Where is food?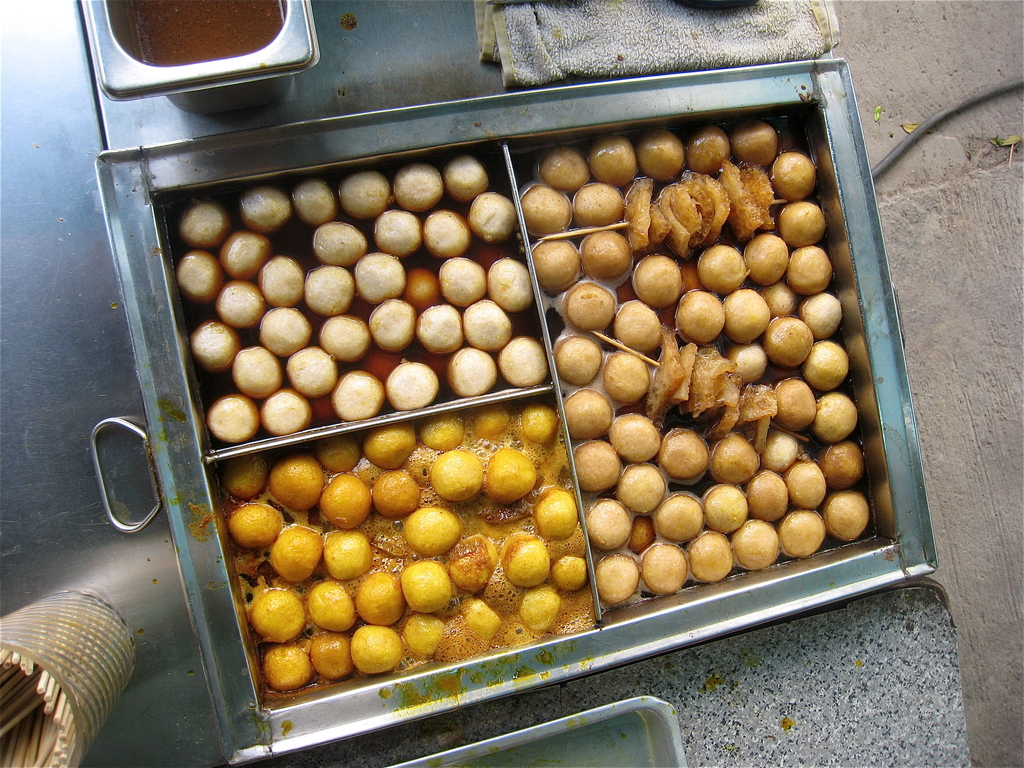
(x1=483, y1=445, x2=538, y2=501).
